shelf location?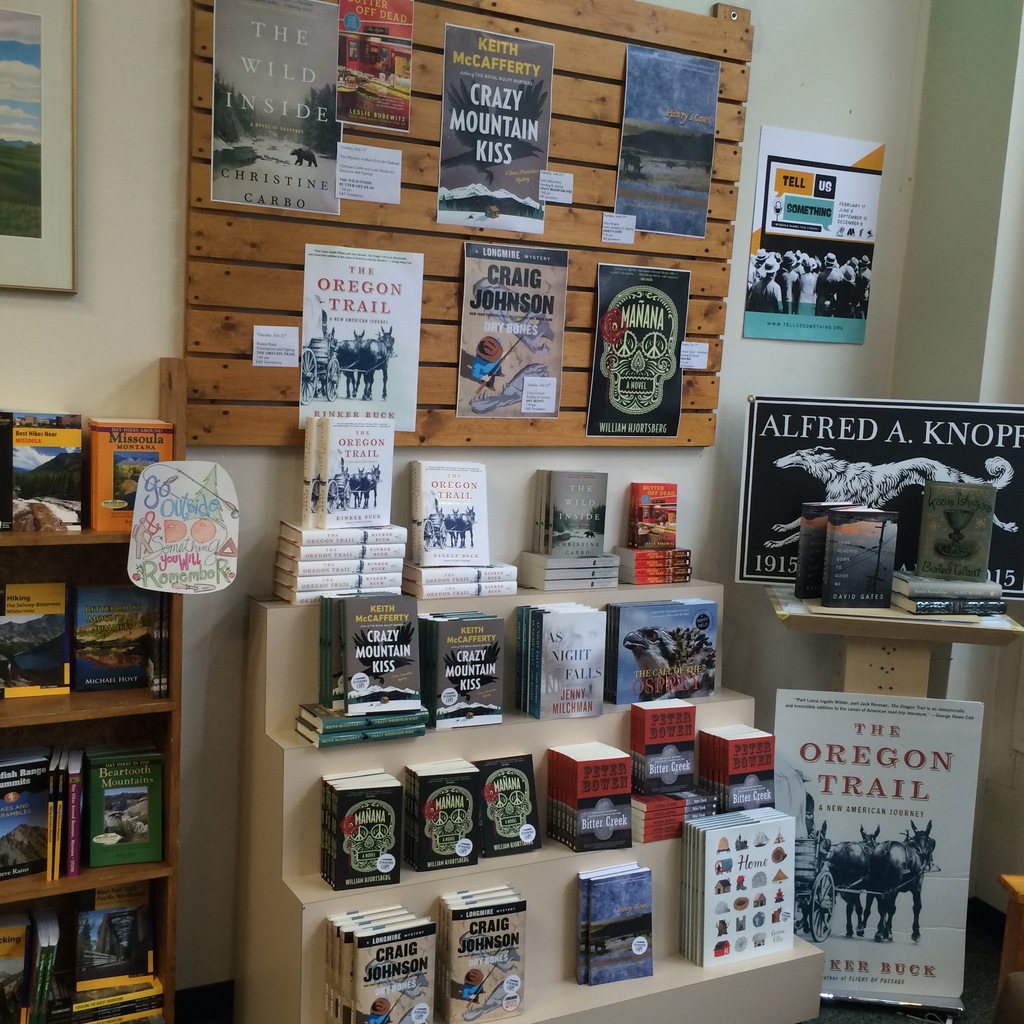
(0,426,244,977)
